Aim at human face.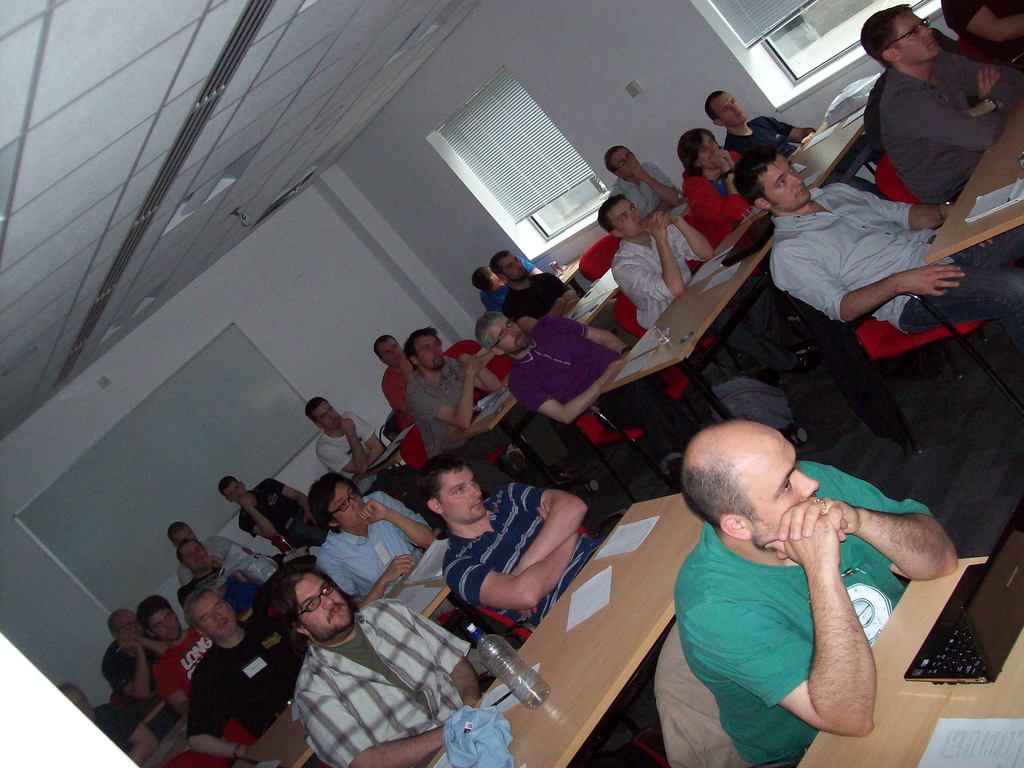
Aimed at 494:318:526:353.
